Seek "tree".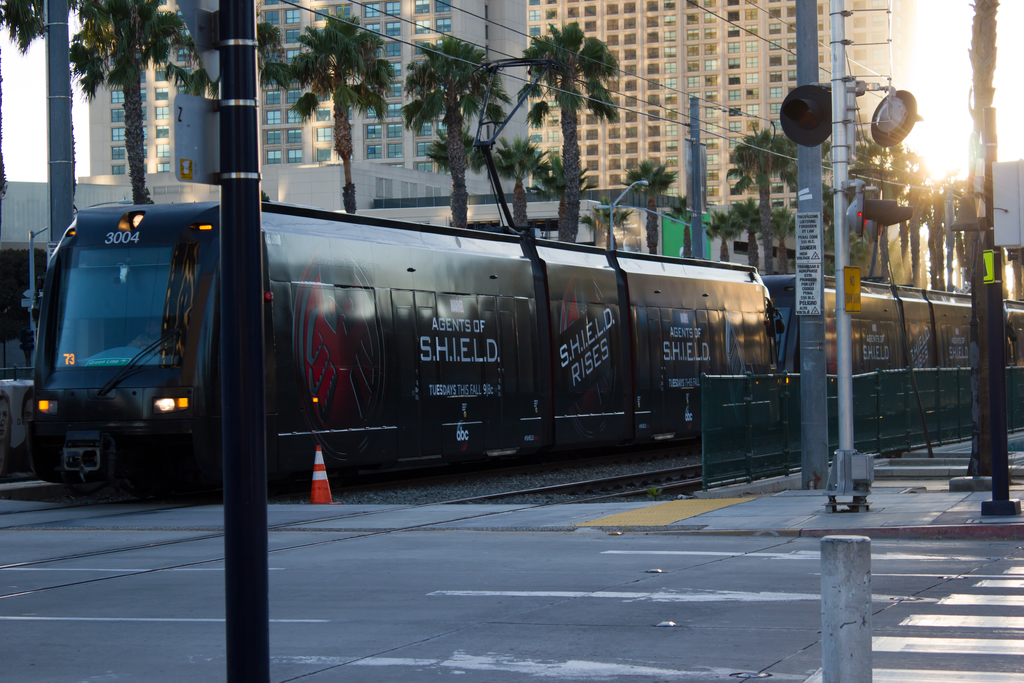
{"x1": 964, "y1": 0, "x2": 1012, "y2": 478}.
